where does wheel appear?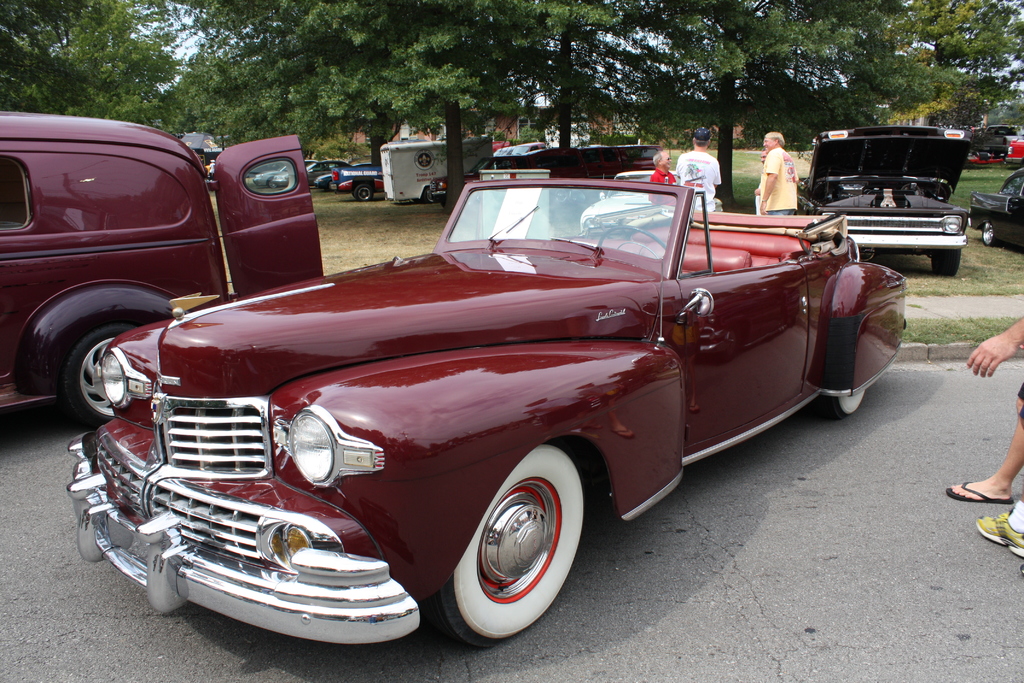
Appears at crop(56, 319, 150, 427).
